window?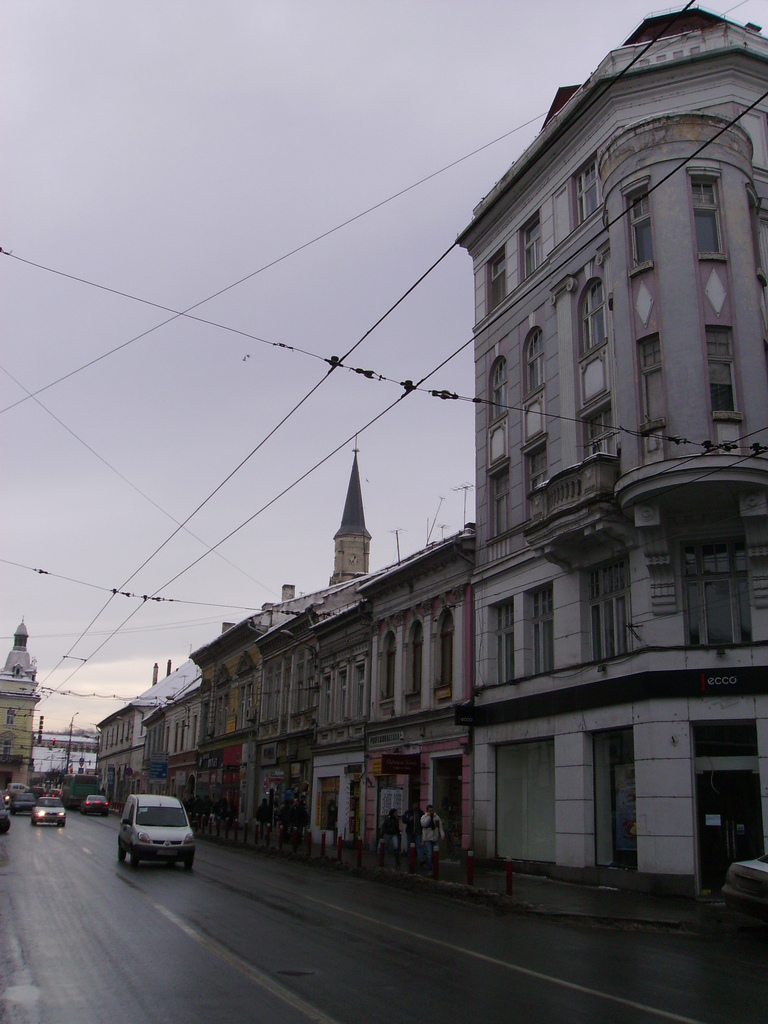
<region>131, 781, 145, 796</region>
